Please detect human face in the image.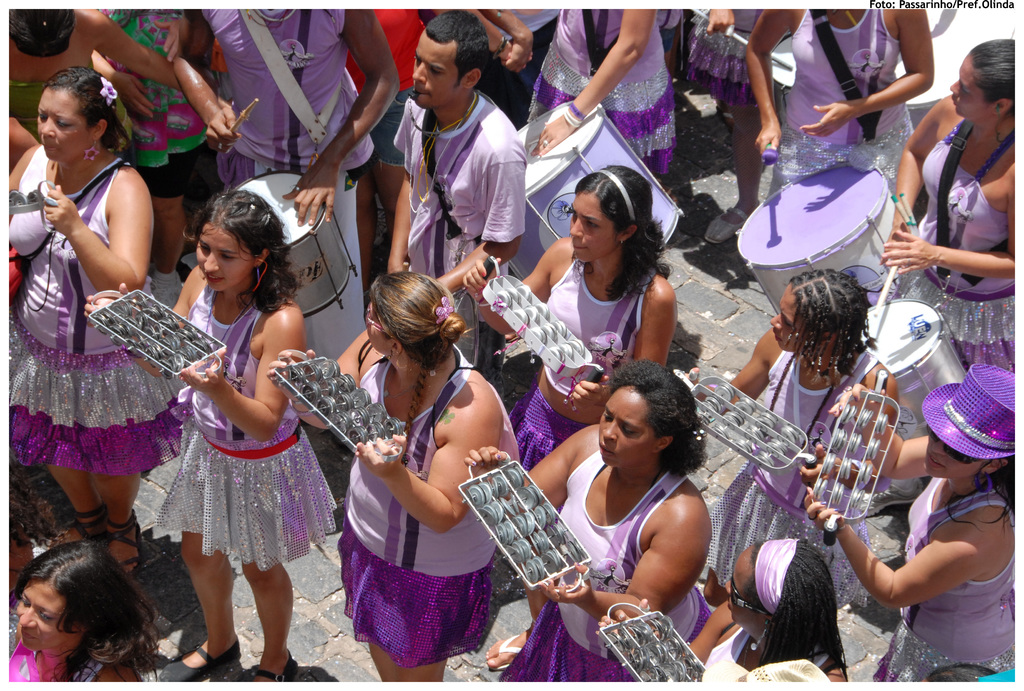
pyautogui.locateOnScreen(568, 191, 617, 262).
